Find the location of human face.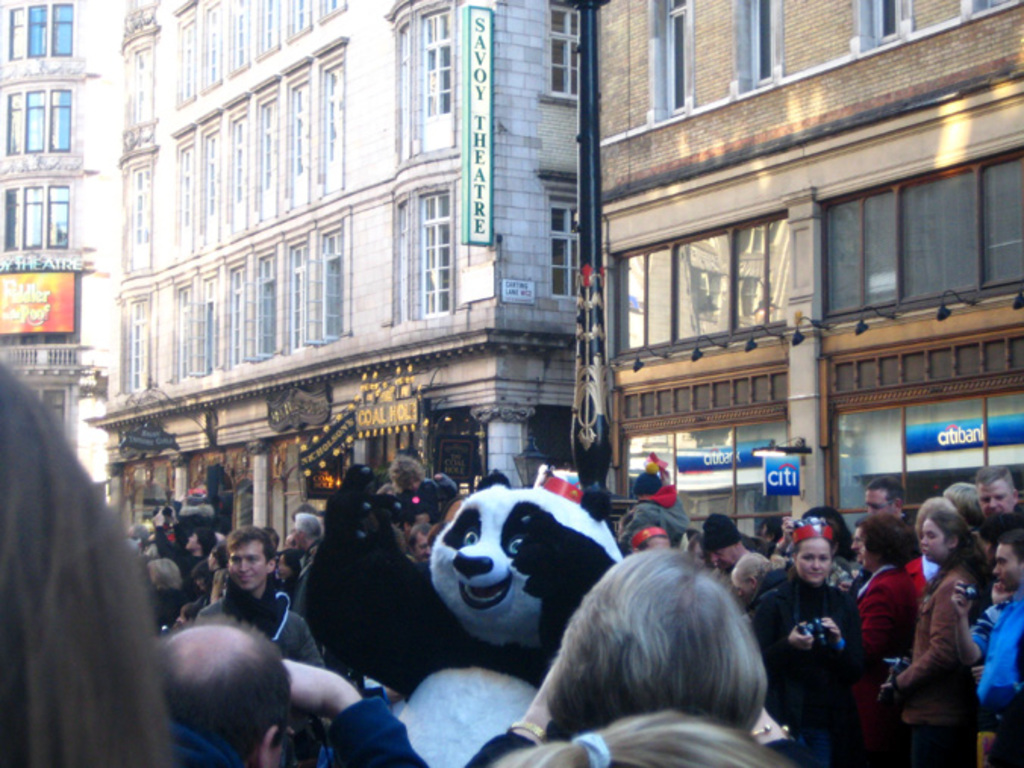
Location: <bbox>800, 538, 832, 583</bbox>.
